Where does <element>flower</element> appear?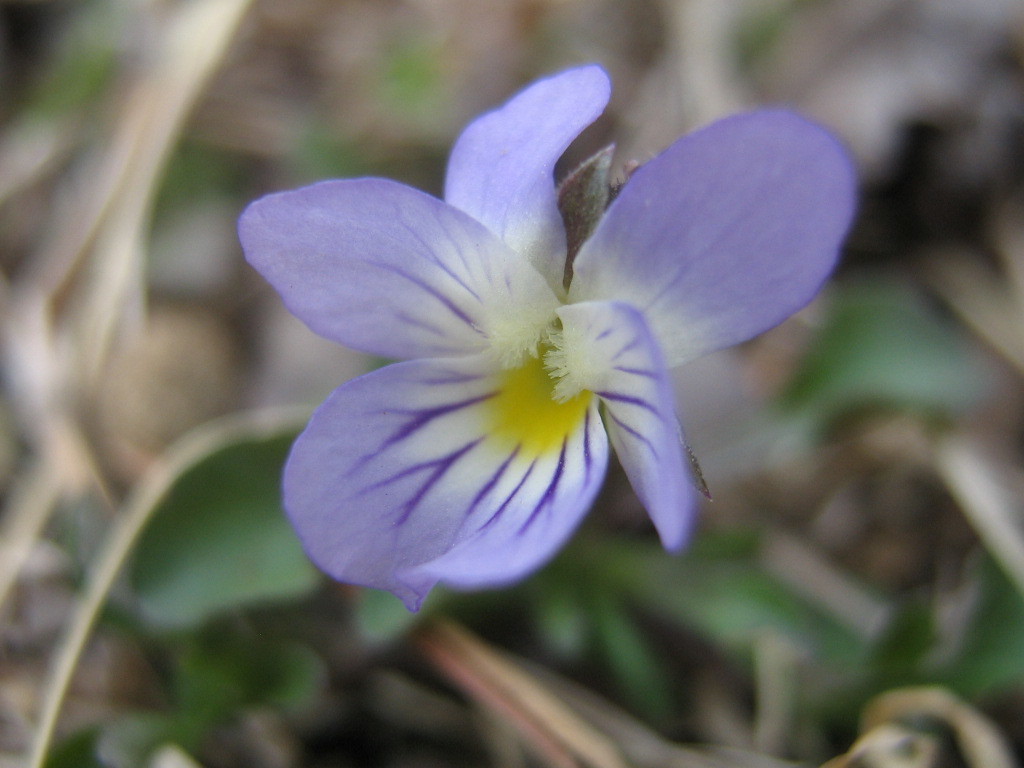
Appears at bbox=(239, 62, 860, 599).
